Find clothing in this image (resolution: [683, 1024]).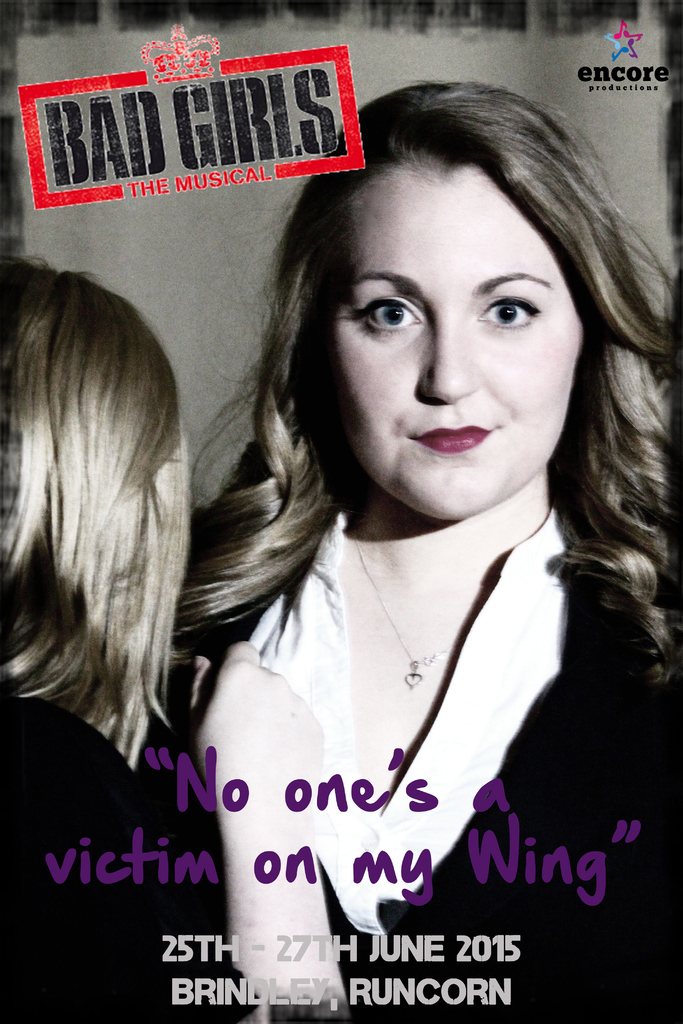
{"x1": 0, "y1": 668, "x2": 190, "y2": 1021}.
